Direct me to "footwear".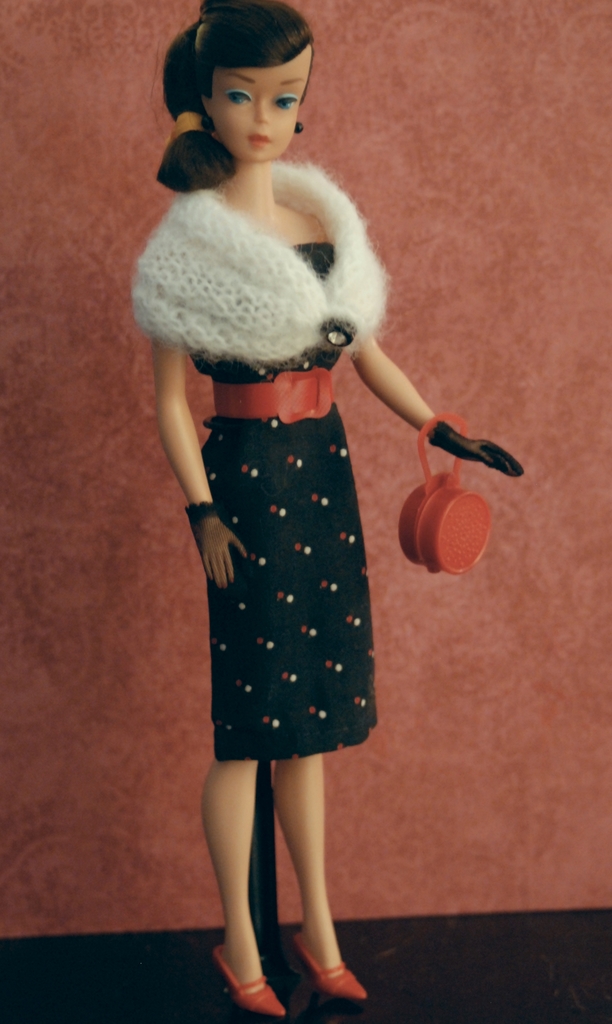
Direction: <region>213, 947, 286, 1020</region>.
